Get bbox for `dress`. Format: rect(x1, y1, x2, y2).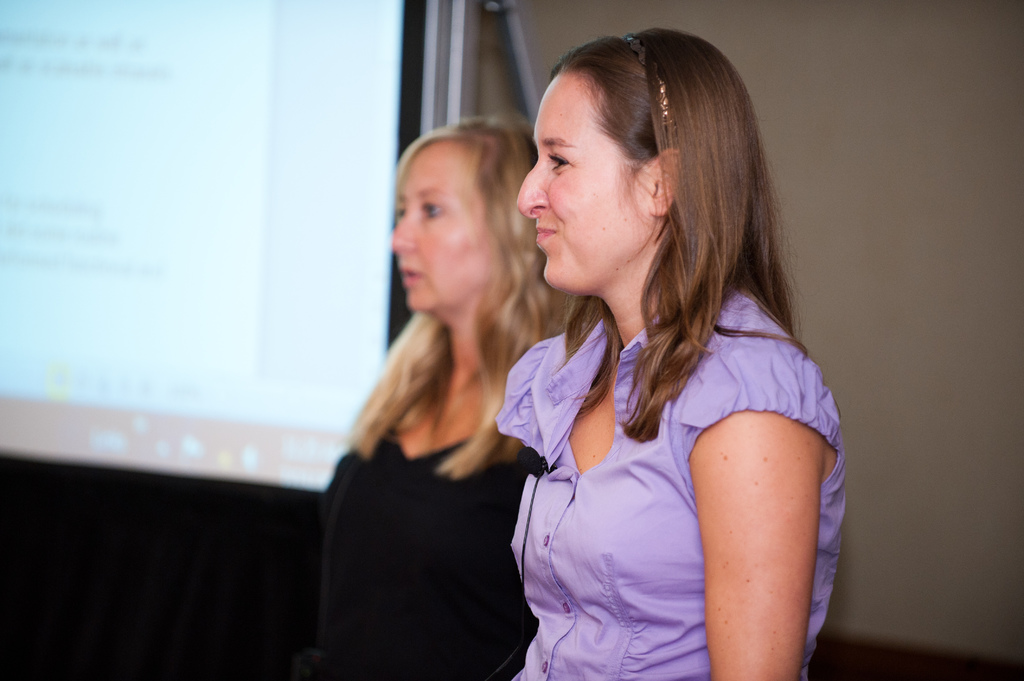
rect(297, 426, 554, 680).
